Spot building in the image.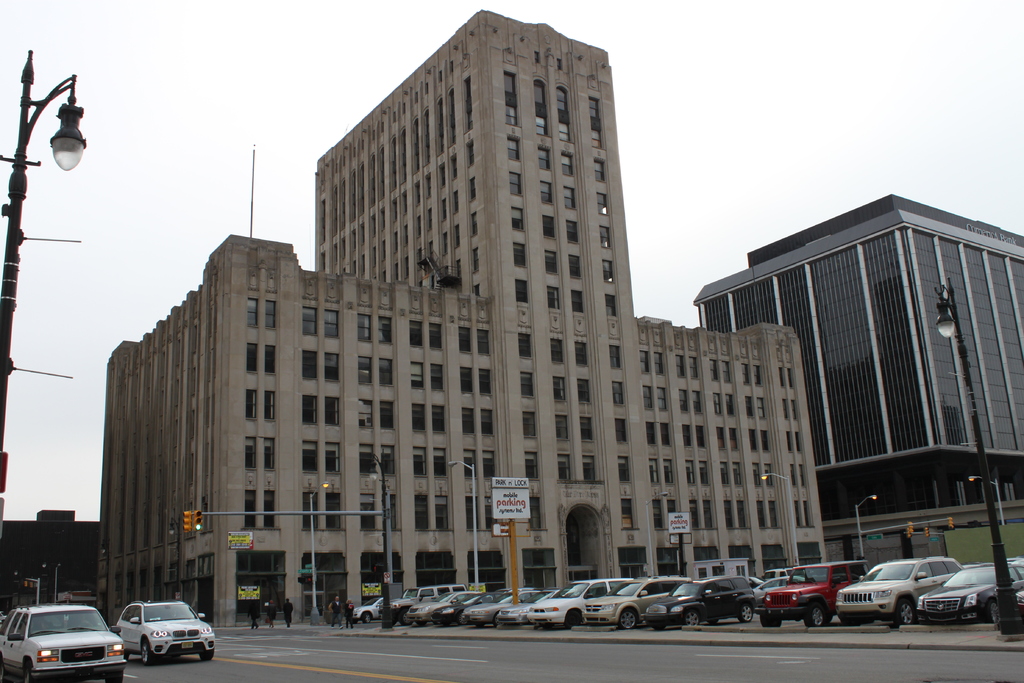
building found at detection(688, 193, 1023, 557).
